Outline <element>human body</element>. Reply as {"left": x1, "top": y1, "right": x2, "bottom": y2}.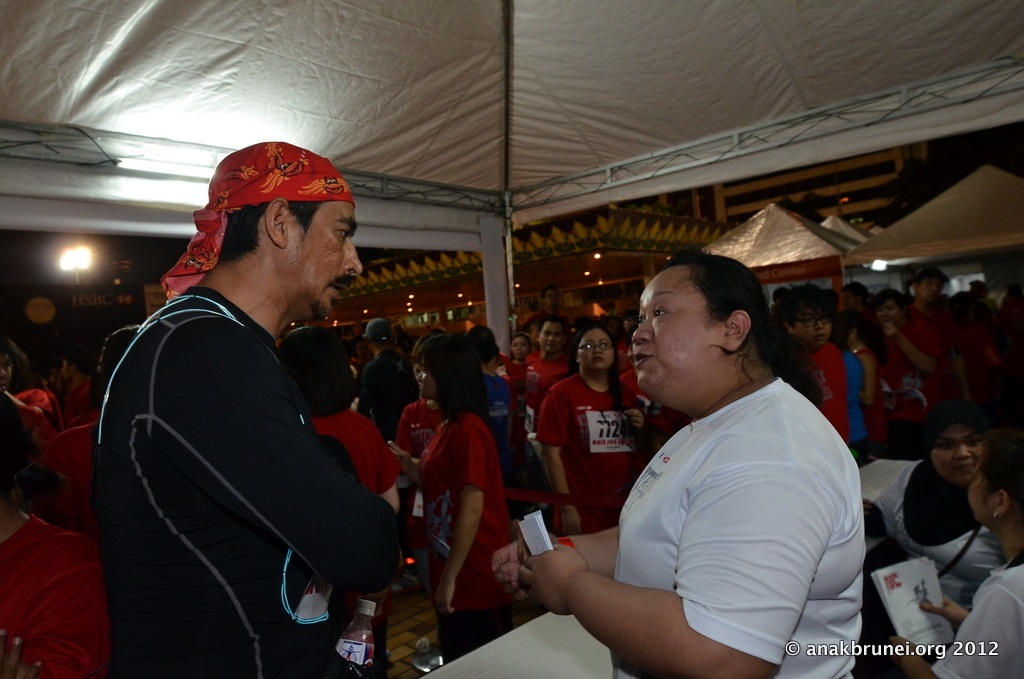
{"left": 100, "top": 186, "right": 382, "bottom": 676}.
